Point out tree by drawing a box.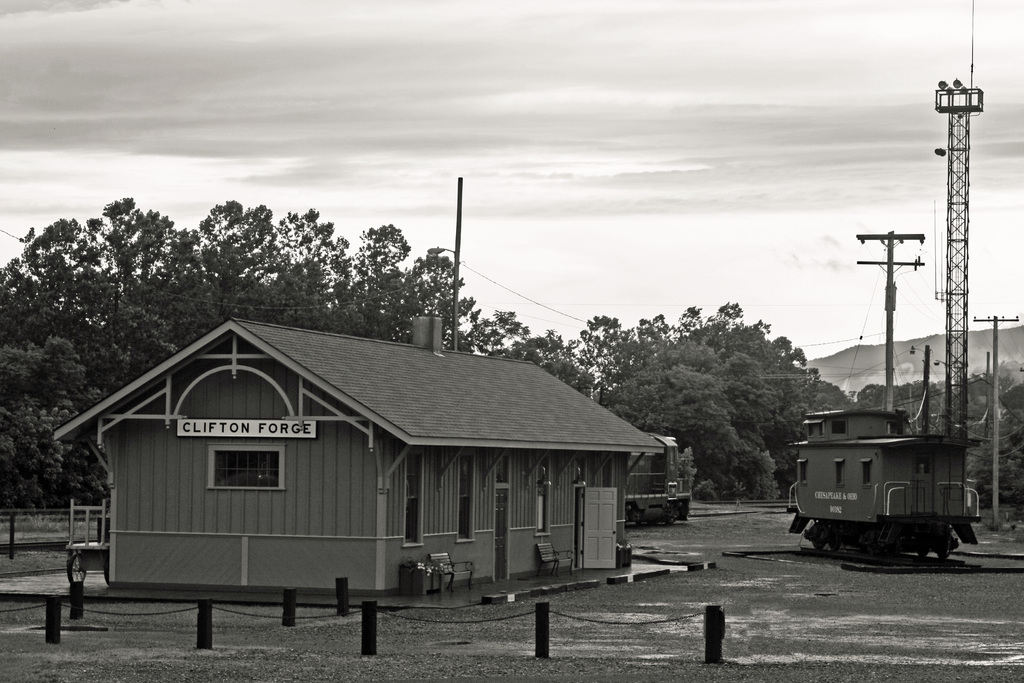
locate(860, 354, 1023, 512).
